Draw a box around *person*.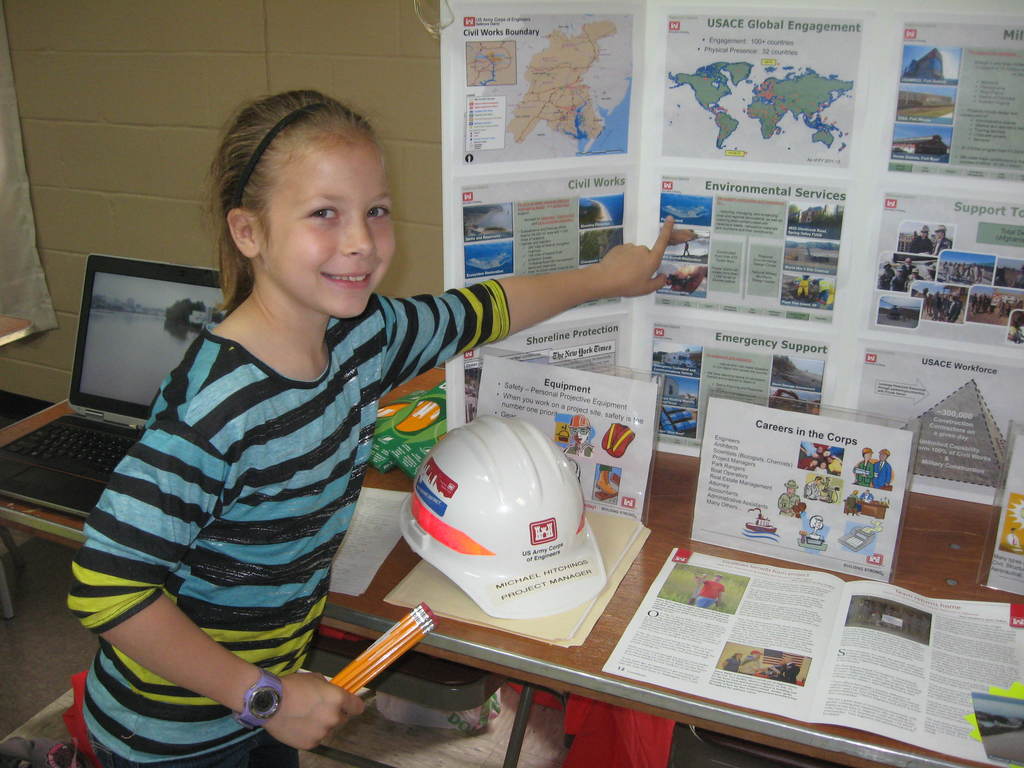
crop(845, 490, 863, 512).
